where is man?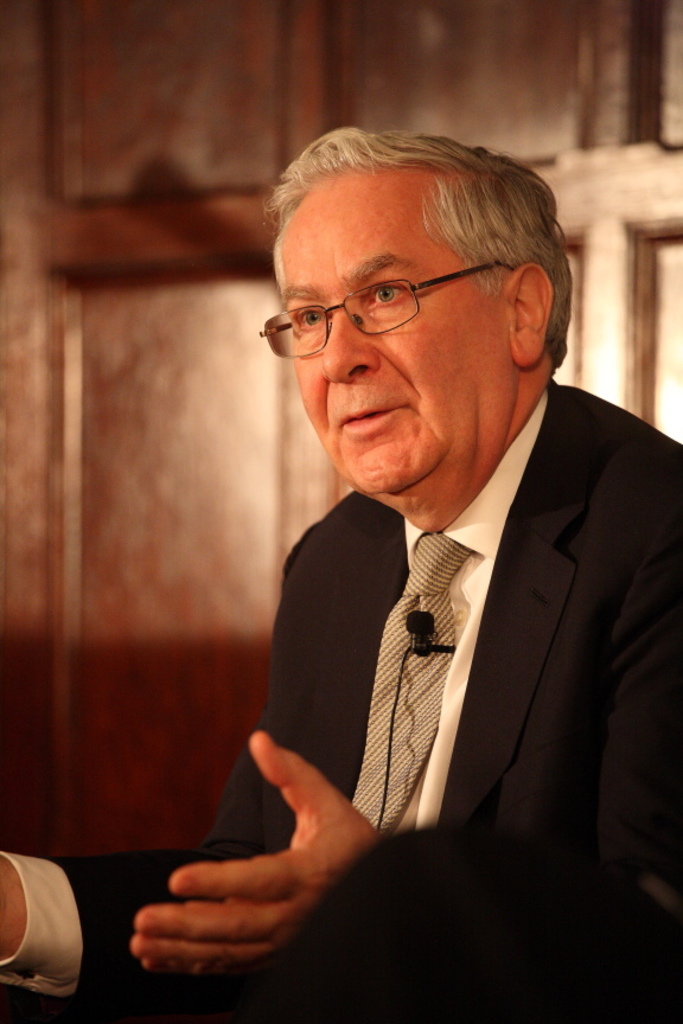
select_region(0, 122, 682, 1023).
